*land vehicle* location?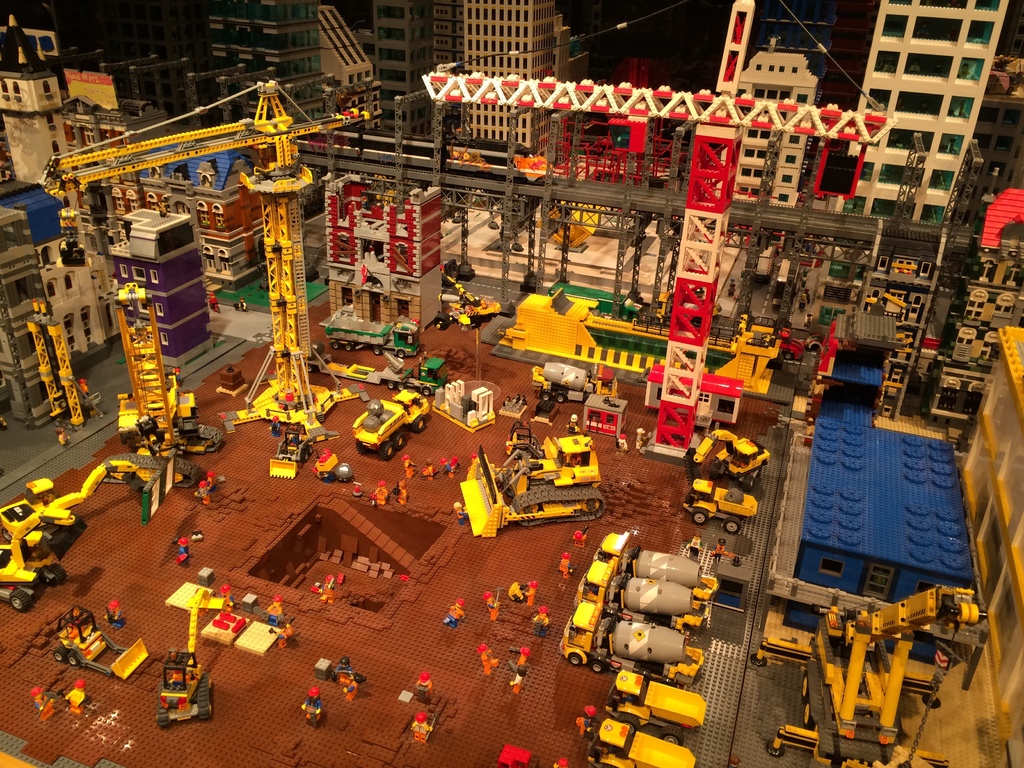
{"left": 582, "top": 718, "right": 696, "bottom": 767}
